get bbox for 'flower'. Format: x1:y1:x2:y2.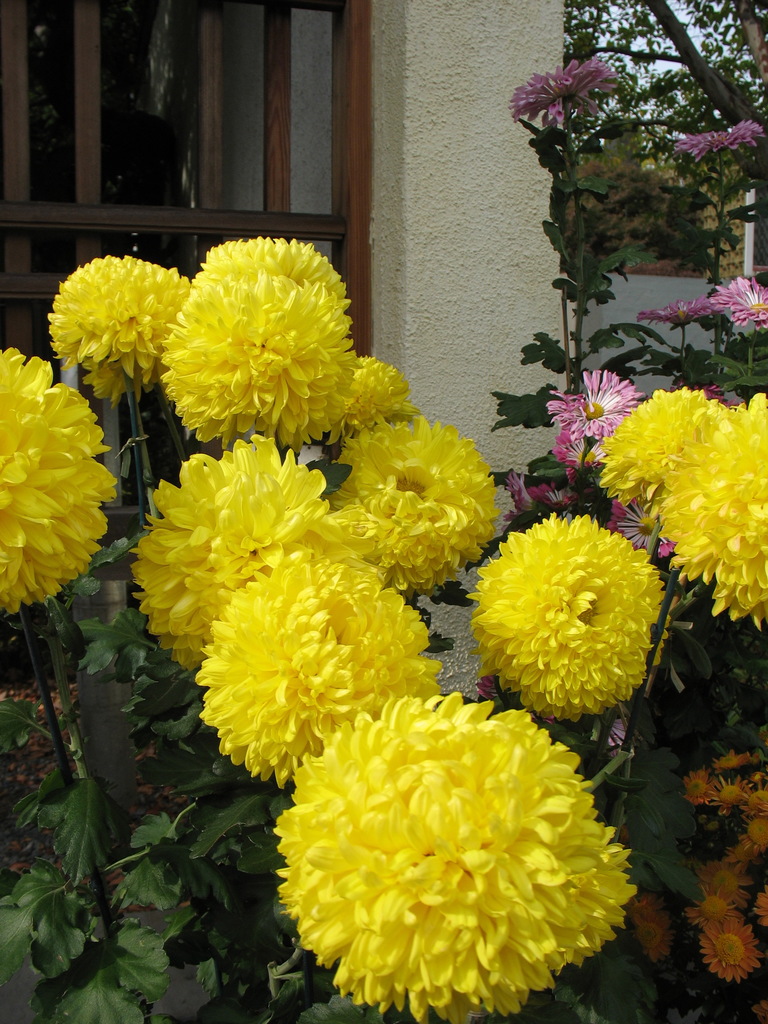
41:247:186:413.
